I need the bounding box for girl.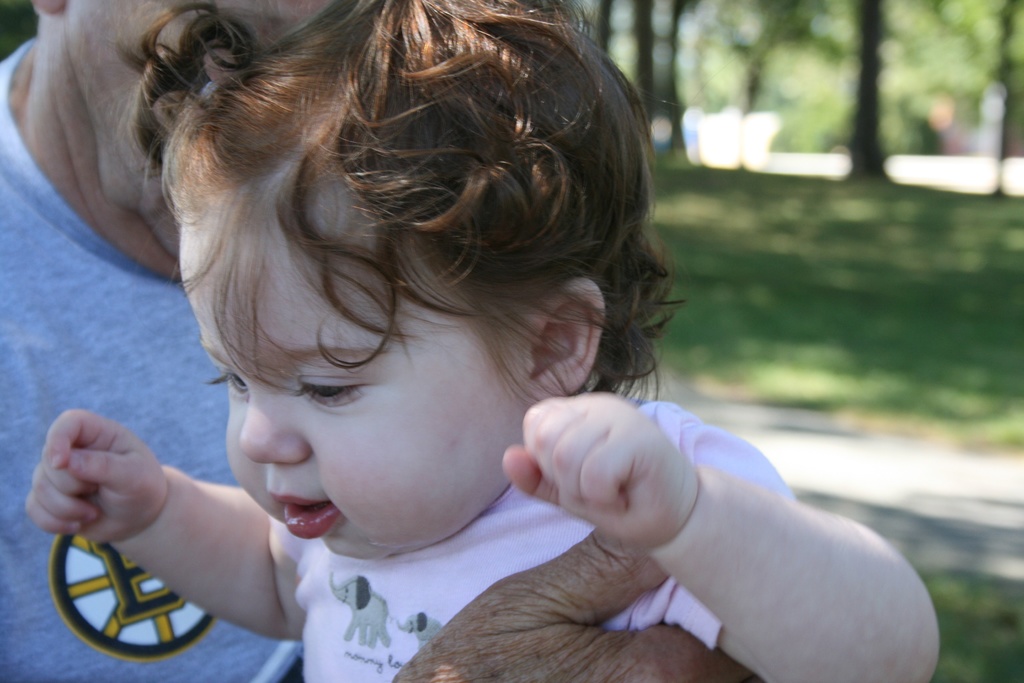
Here it is: Rect(21, 0, 941, 682).
